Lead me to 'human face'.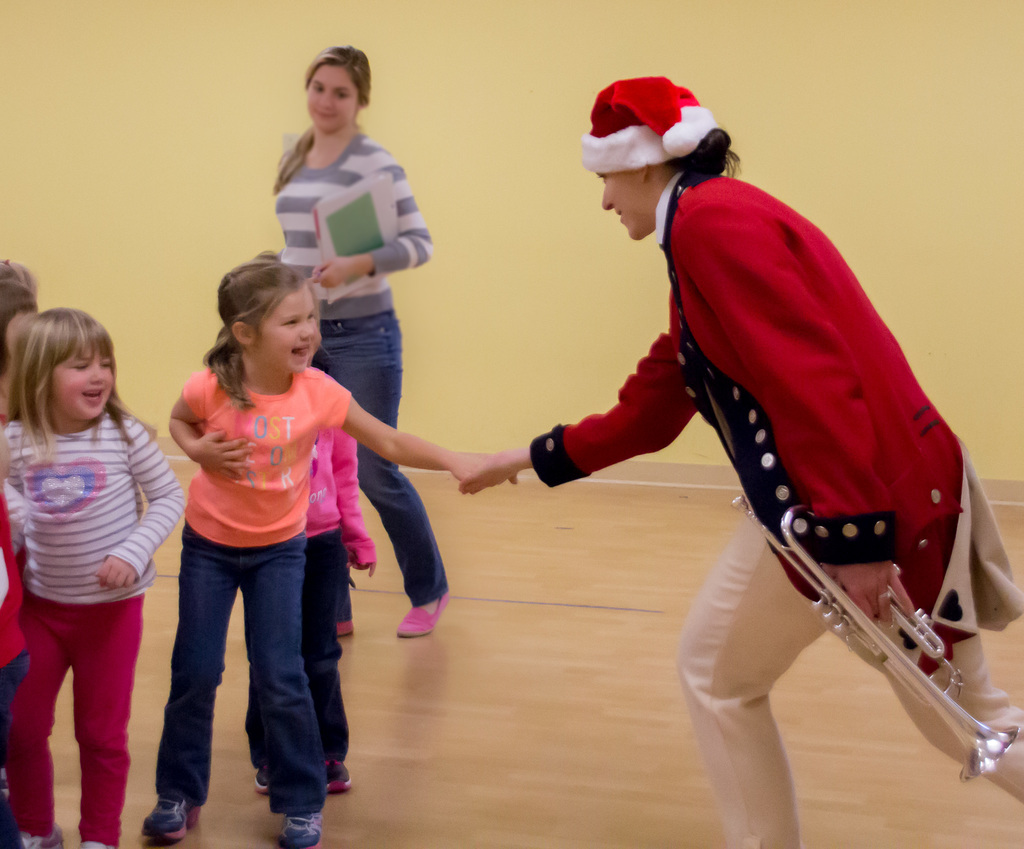
Lead to 258/292/319/374.
